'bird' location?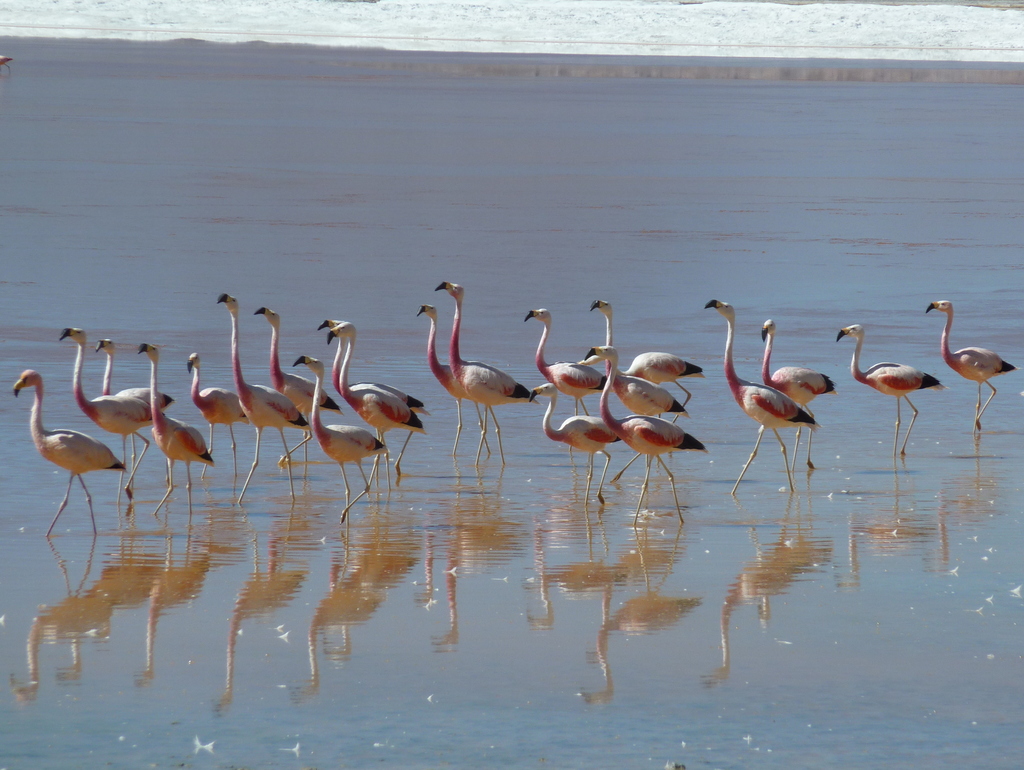
box(246, 301, 356, 486)
